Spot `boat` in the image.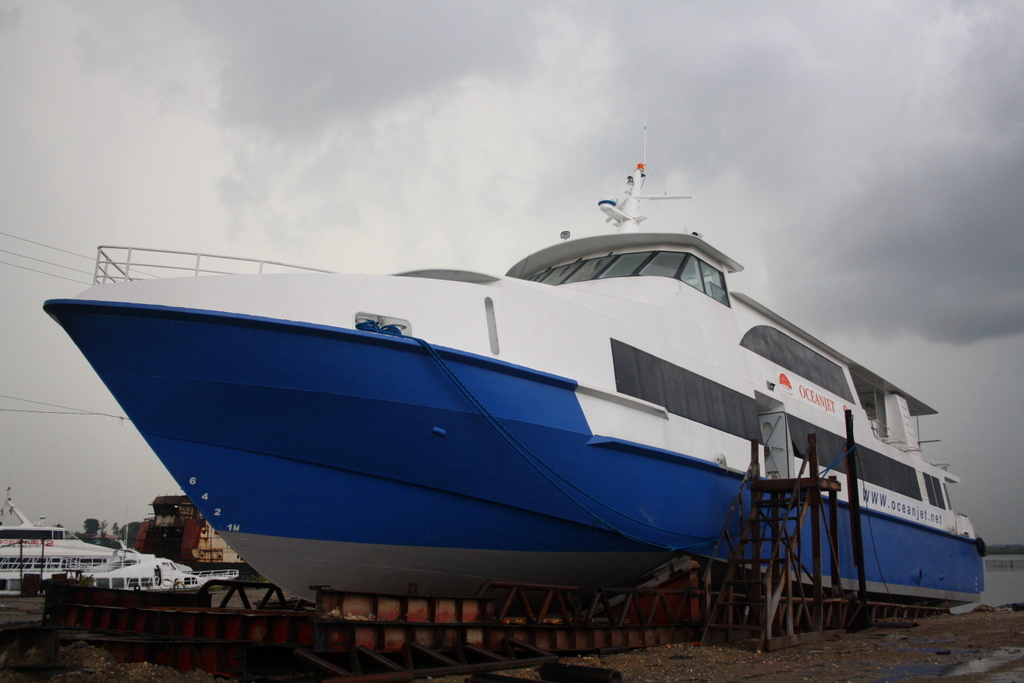
`boat` found at 0, 484, 138, 580.
